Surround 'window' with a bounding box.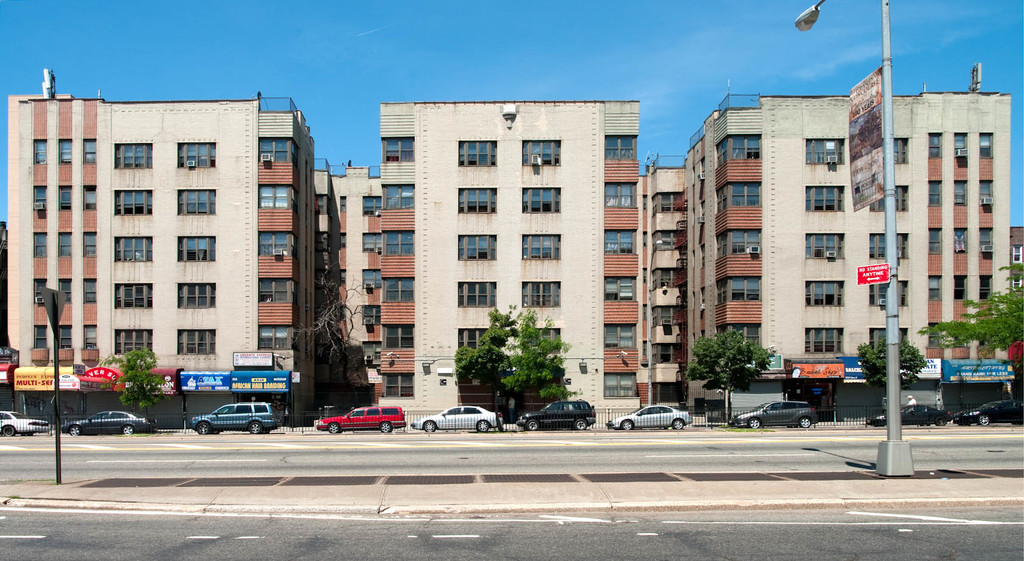
left=383, top=329, right=413, bottom=345.
